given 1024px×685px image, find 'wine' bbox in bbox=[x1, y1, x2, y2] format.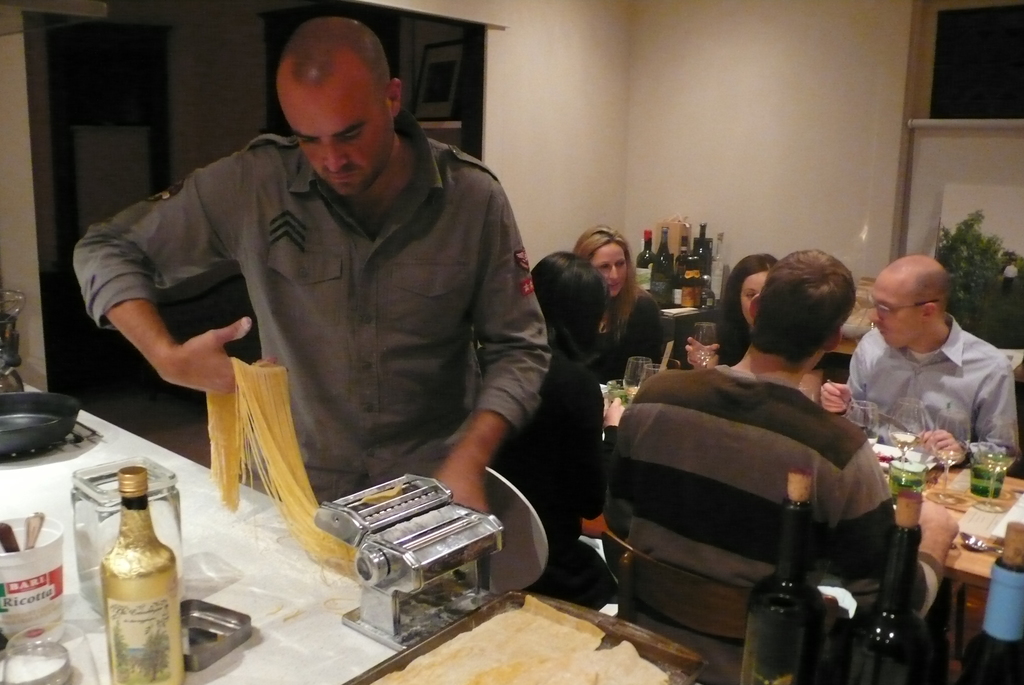
bbox=[931, 450, 964, 467].
